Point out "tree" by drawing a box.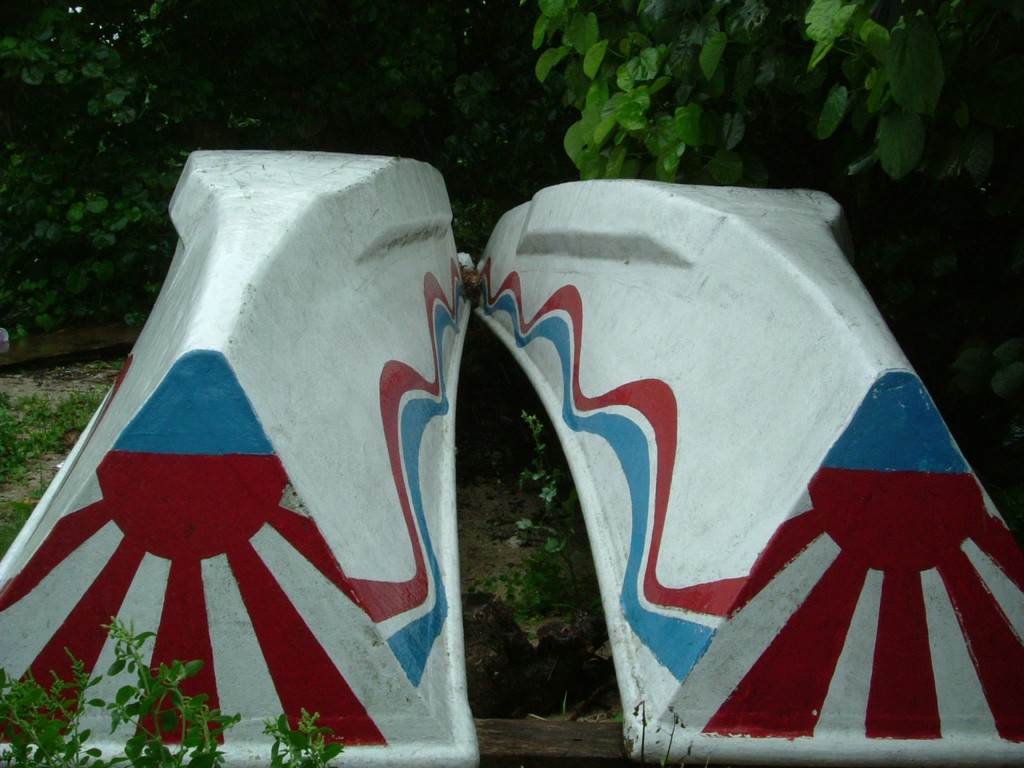
select_region(0, 0, 280, 382).
